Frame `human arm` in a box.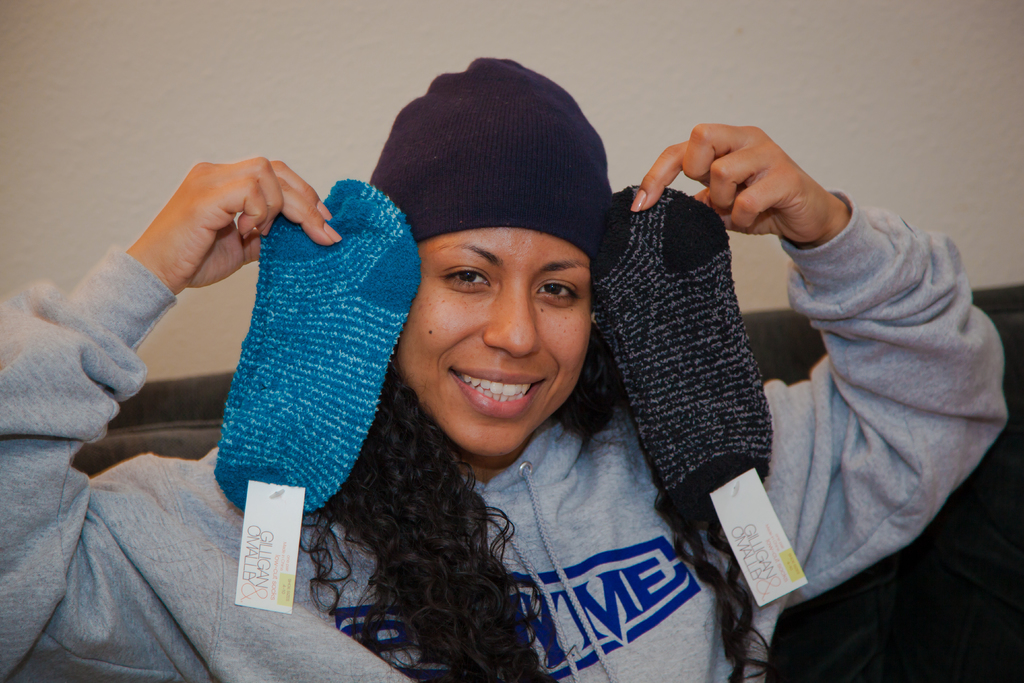
<box>2,154,343,682</box>.
